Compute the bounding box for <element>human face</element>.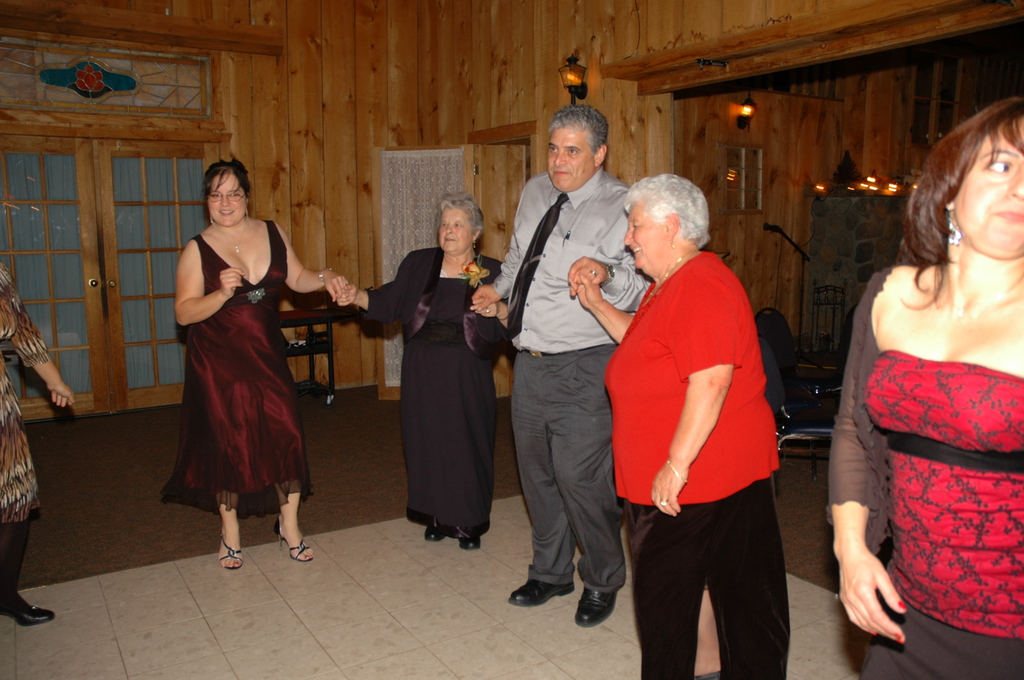
(961, 119, 1023, 252).
